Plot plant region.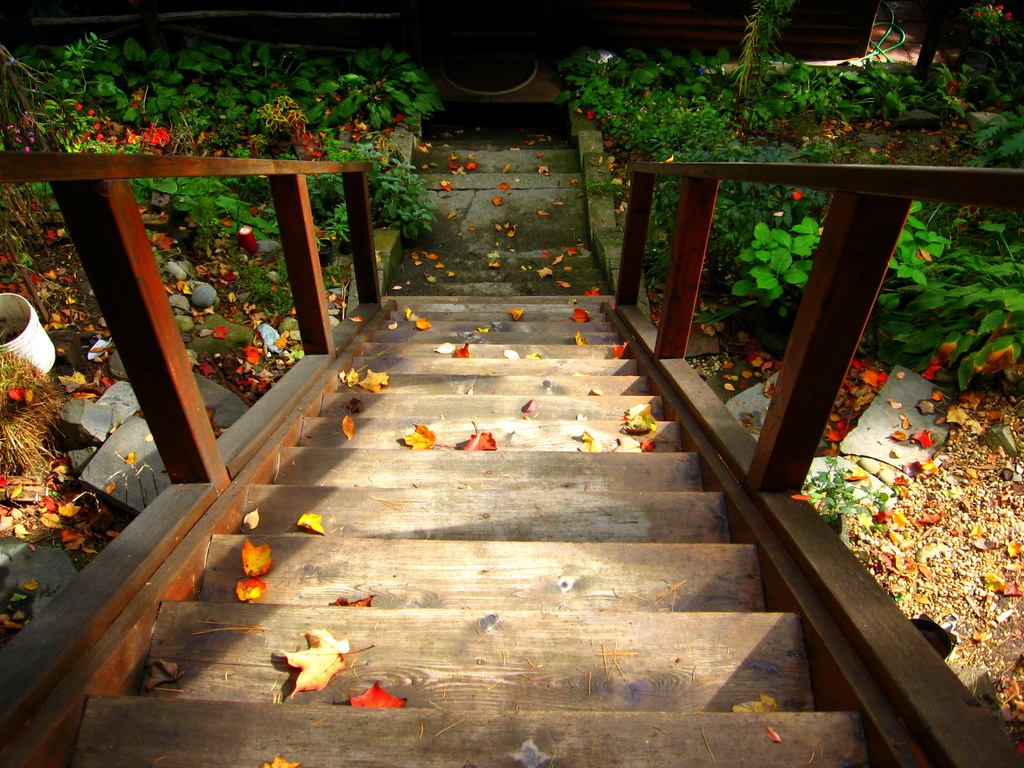
Plotted at (879, 215, 1023, 394).
